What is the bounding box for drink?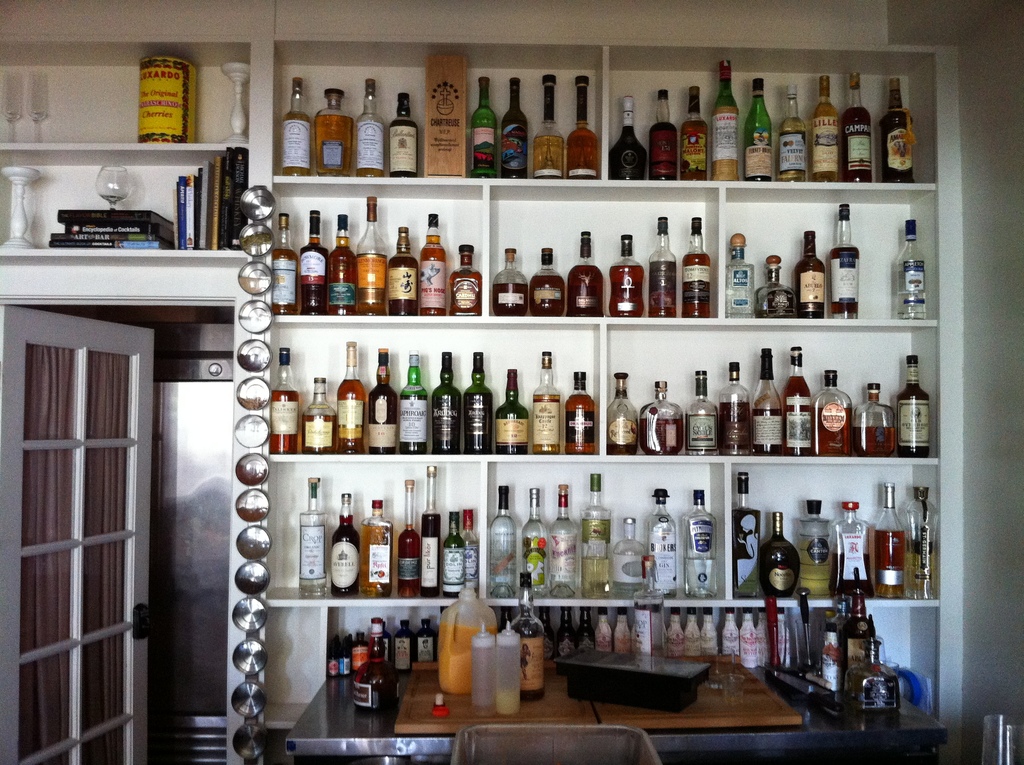
[x1=419, y1=465, x2=440, y2=598].
